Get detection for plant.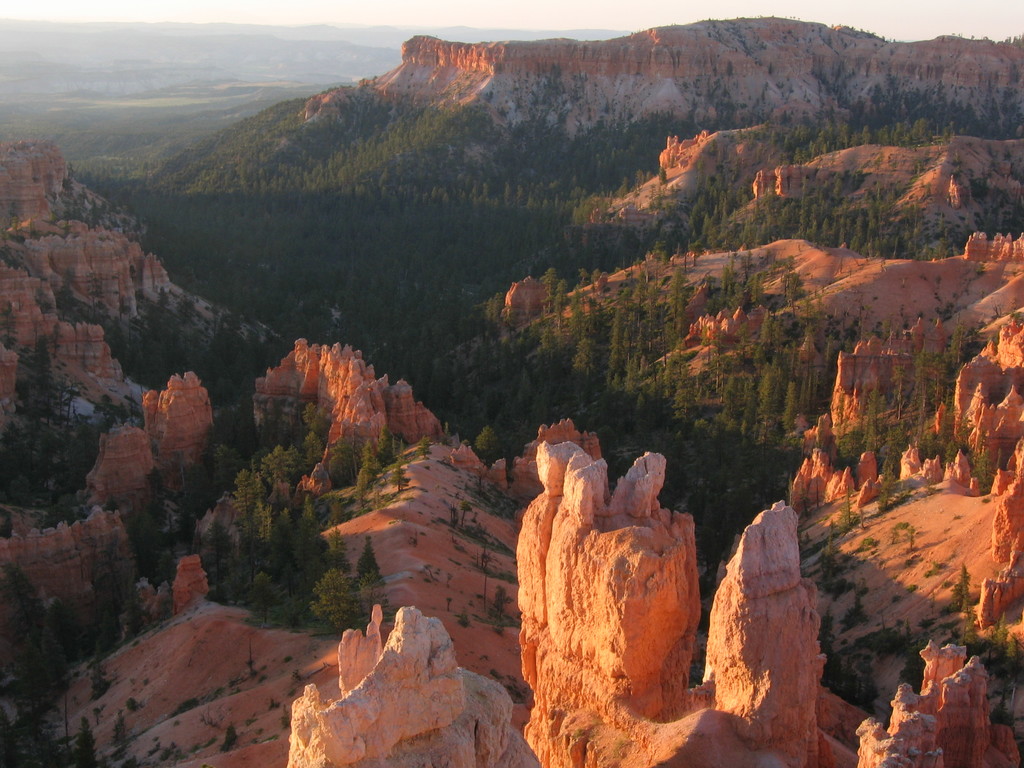
Detection: <box>568,728,594,739</box>.
